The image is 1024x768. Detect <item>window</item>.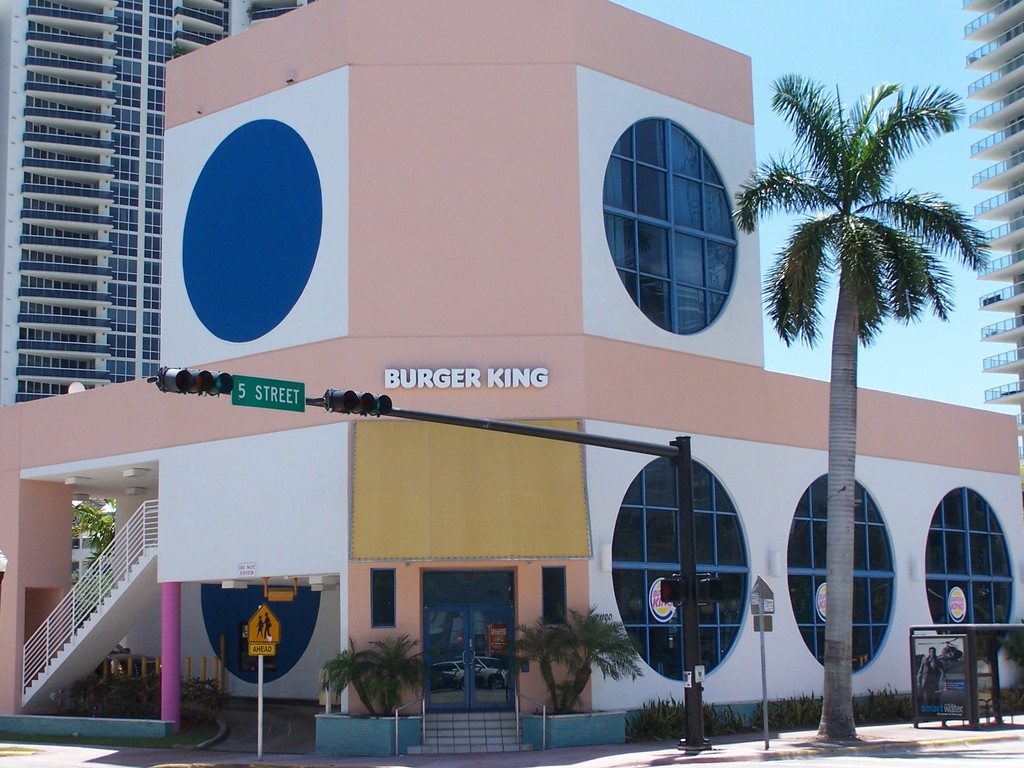
Detection: (614, 454, 751, 682).
